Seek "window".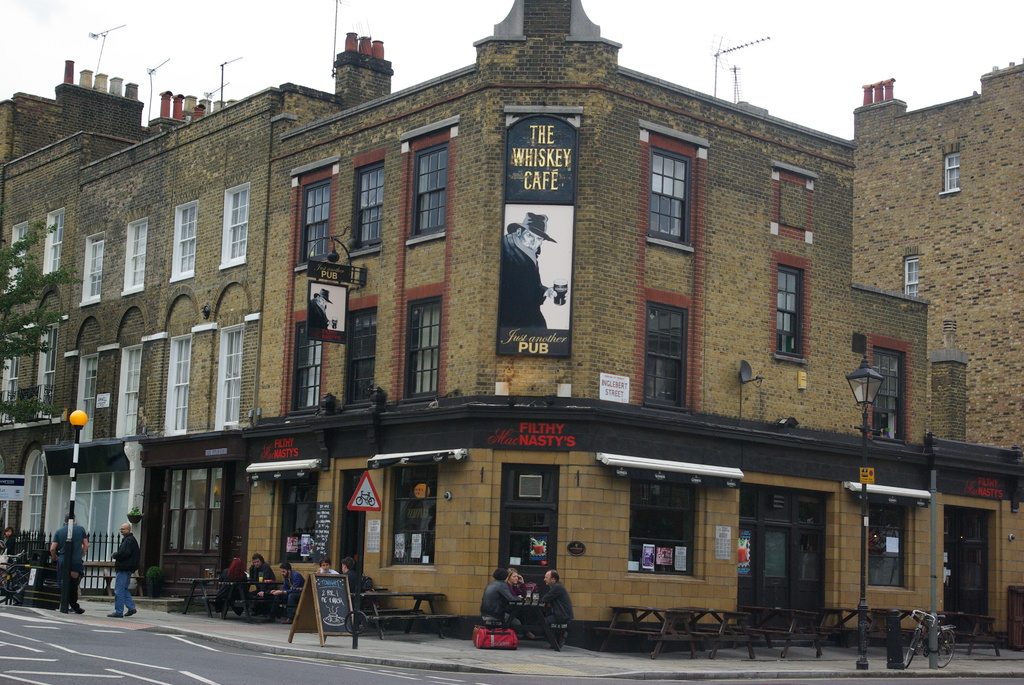
<box>767,164,817,244</box>.
